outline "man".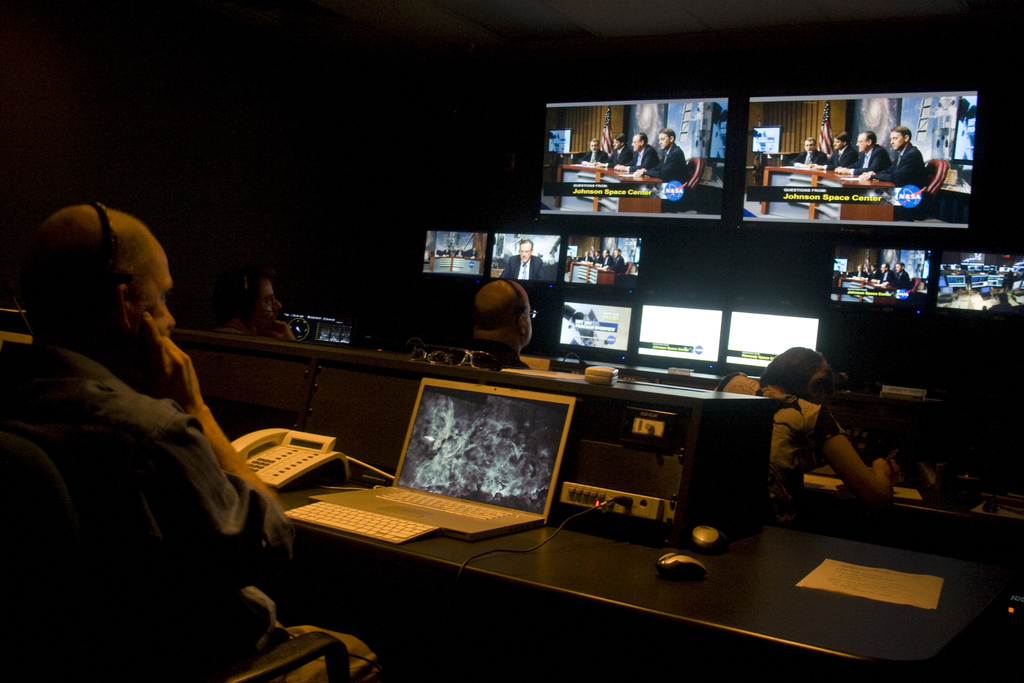
Outline: [left=881, top=128, right=933, bottom=198].
